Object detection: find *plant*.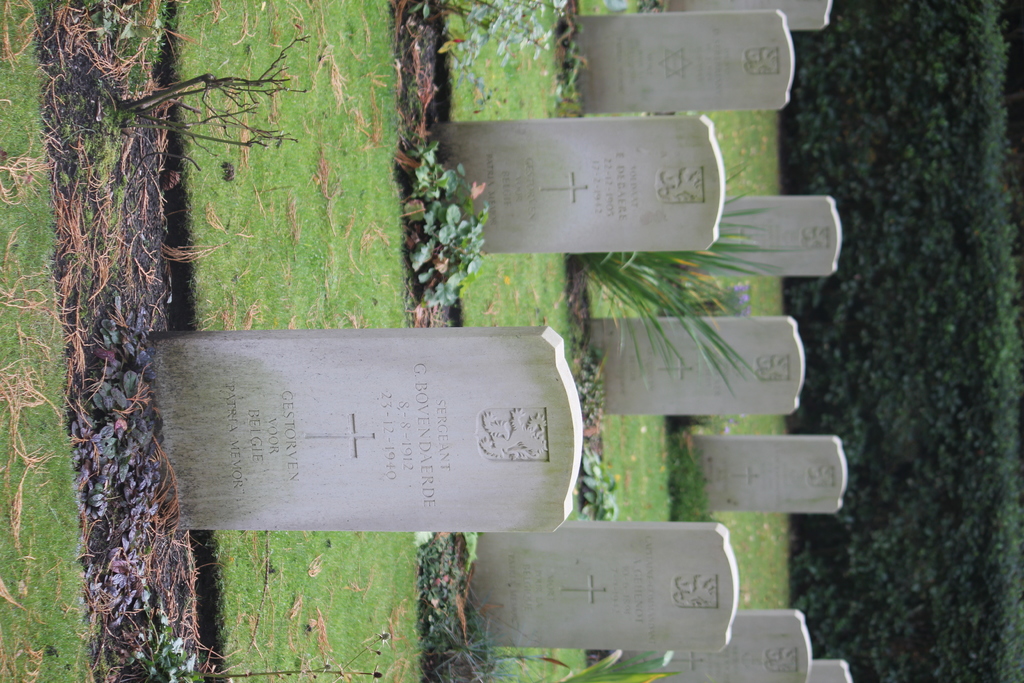
crop(559, 0, 645, 110).
